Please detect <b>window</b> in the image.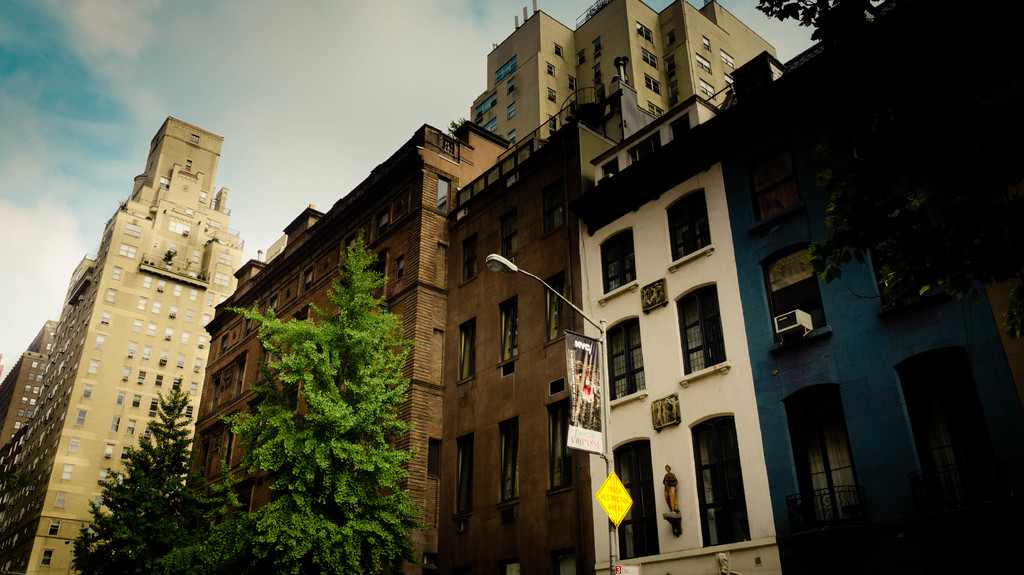
(left=667, top=29, right=675, bottom=54).
